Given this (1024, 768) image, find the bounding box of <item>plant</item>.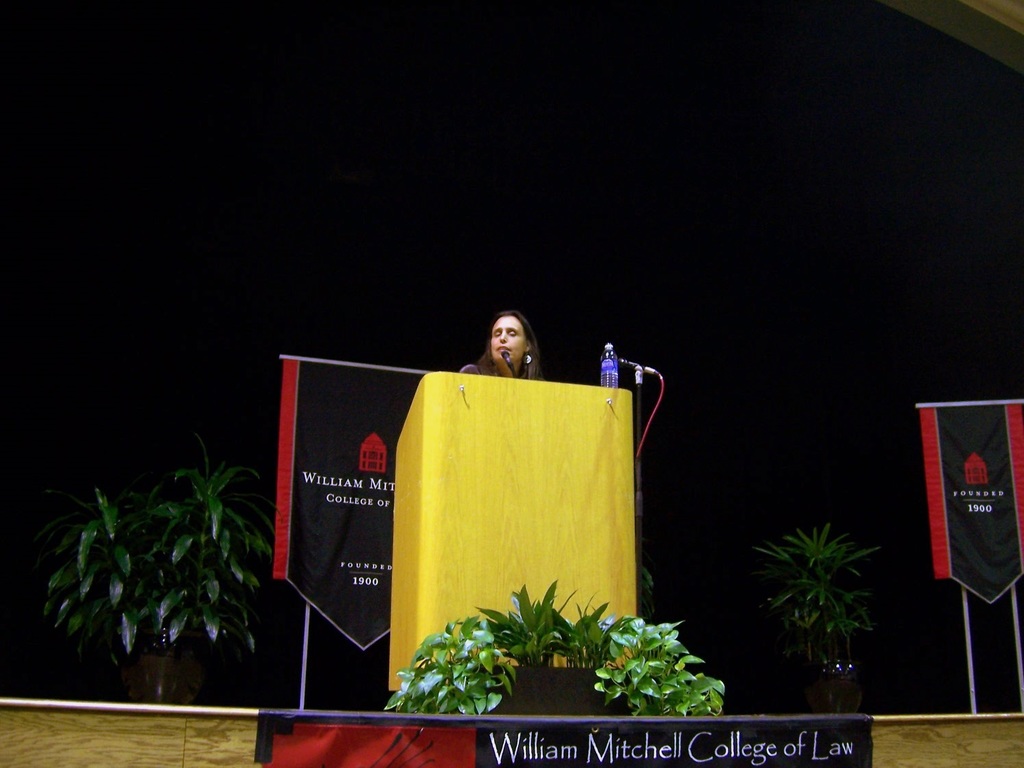
(x1=756, y1=516, x2=886, y2=656).
